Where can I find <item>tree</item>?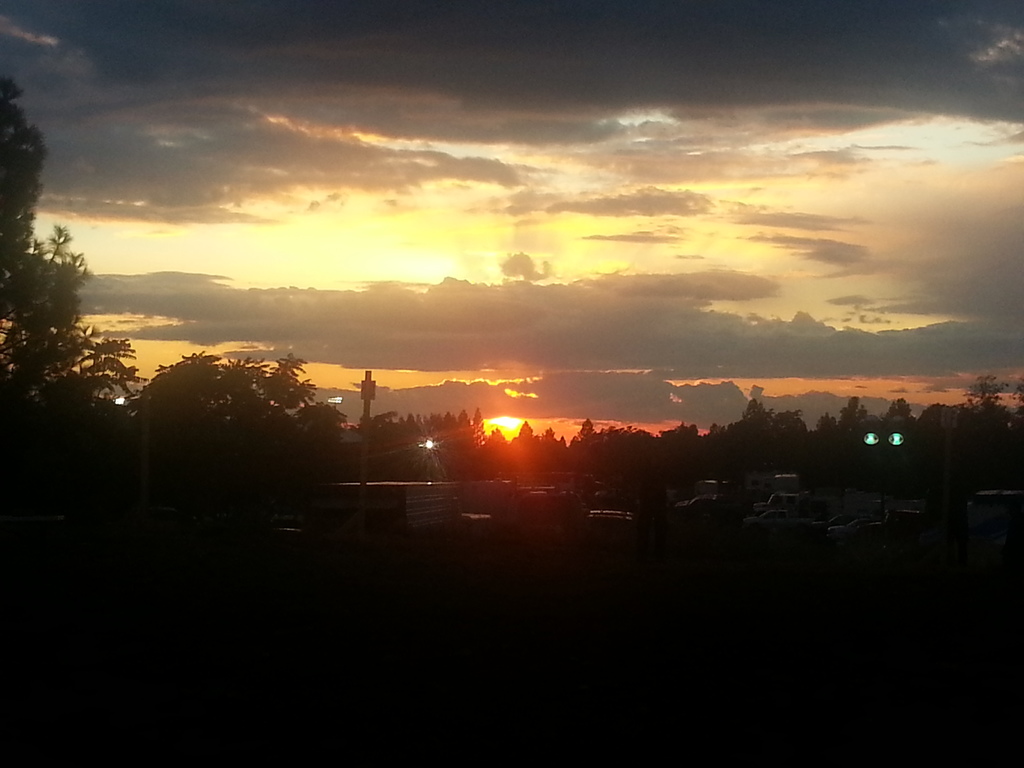
You can find it at {"x1": 0, "y1": 76, "x2": 46, "y2": 285}.
